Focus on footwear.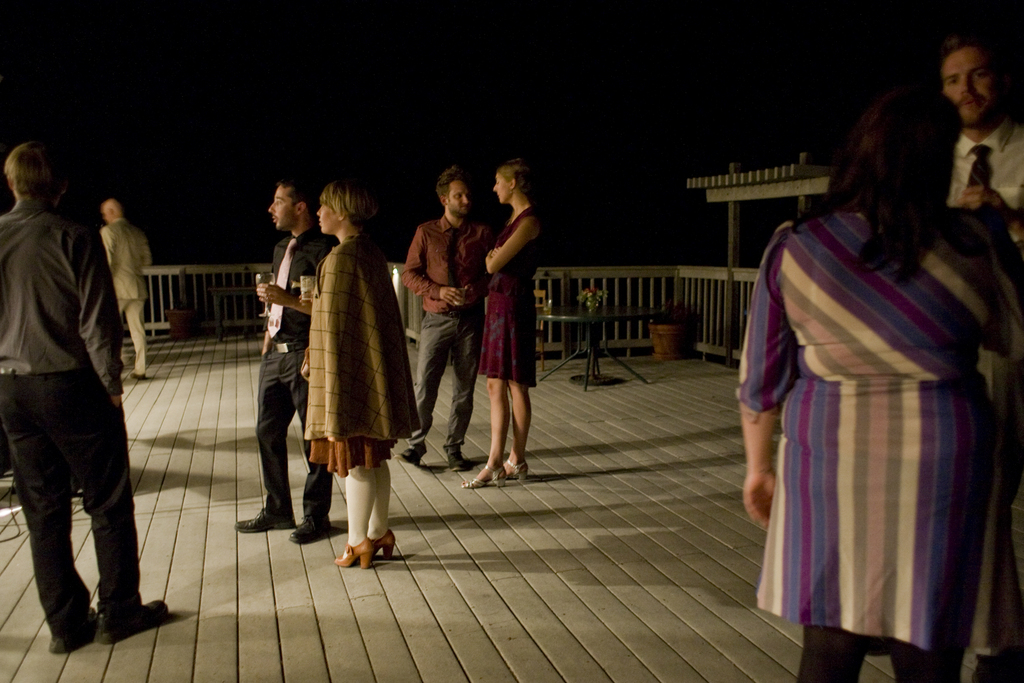
Focused at rect(291, 518, 333, 544).
